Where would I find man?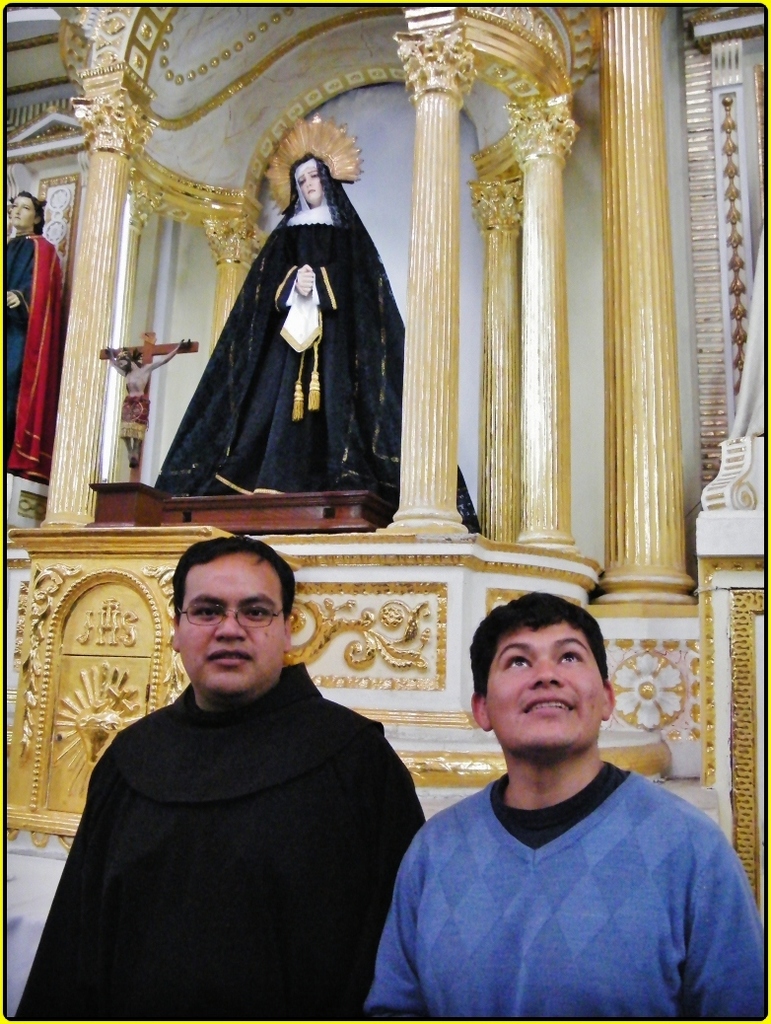
At Rect(21, 504, 454, 1015).
